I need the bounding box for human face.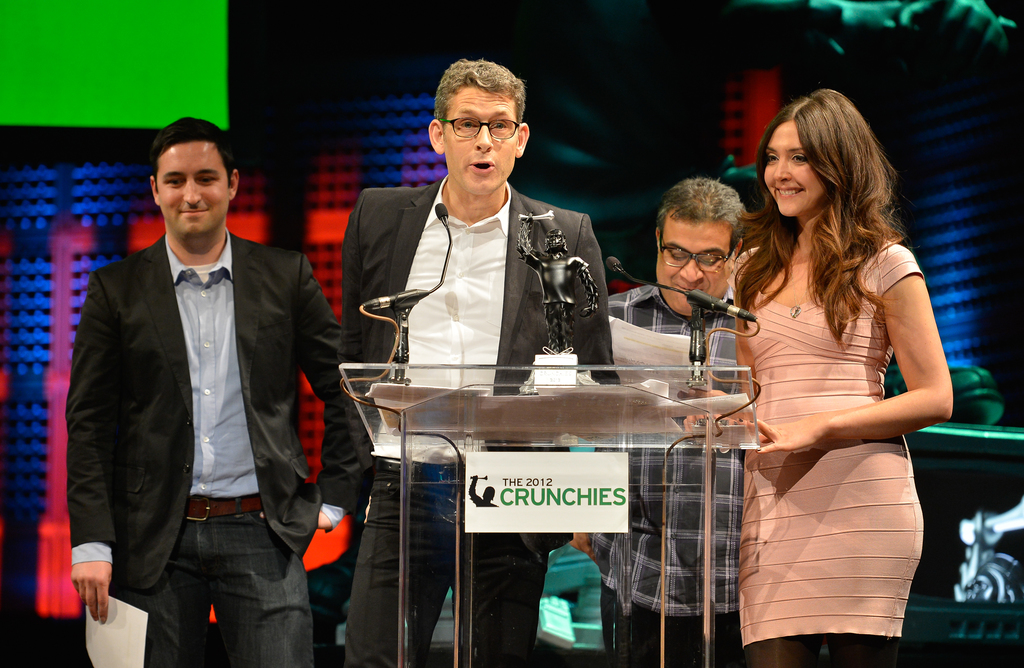
Here it is: bbox=(159, 134, 226, 236).
